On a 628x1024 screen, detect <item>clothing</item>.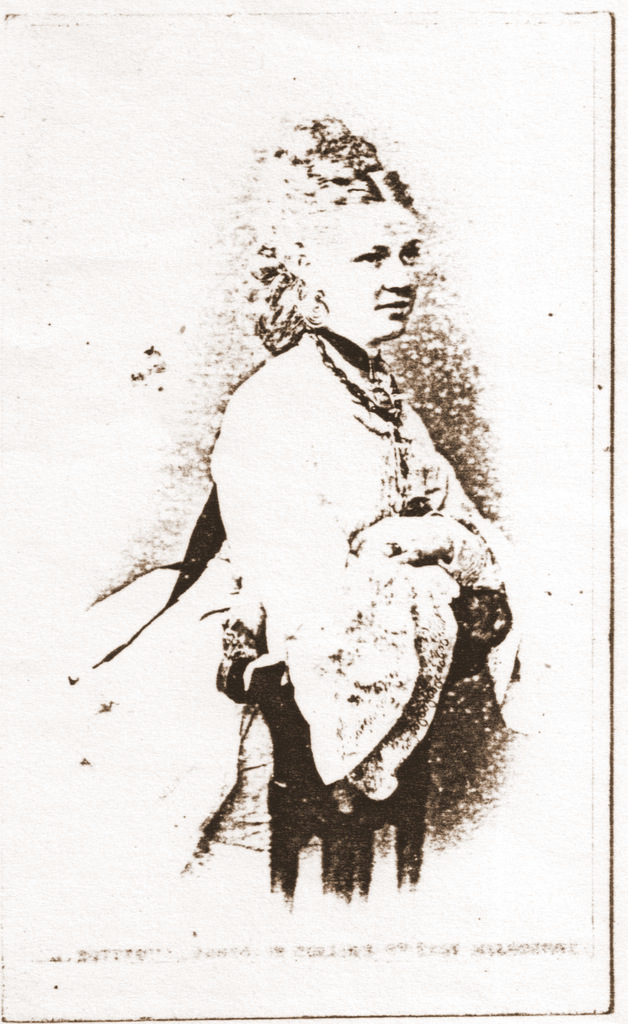
detection(135, 247, 545, 896).
